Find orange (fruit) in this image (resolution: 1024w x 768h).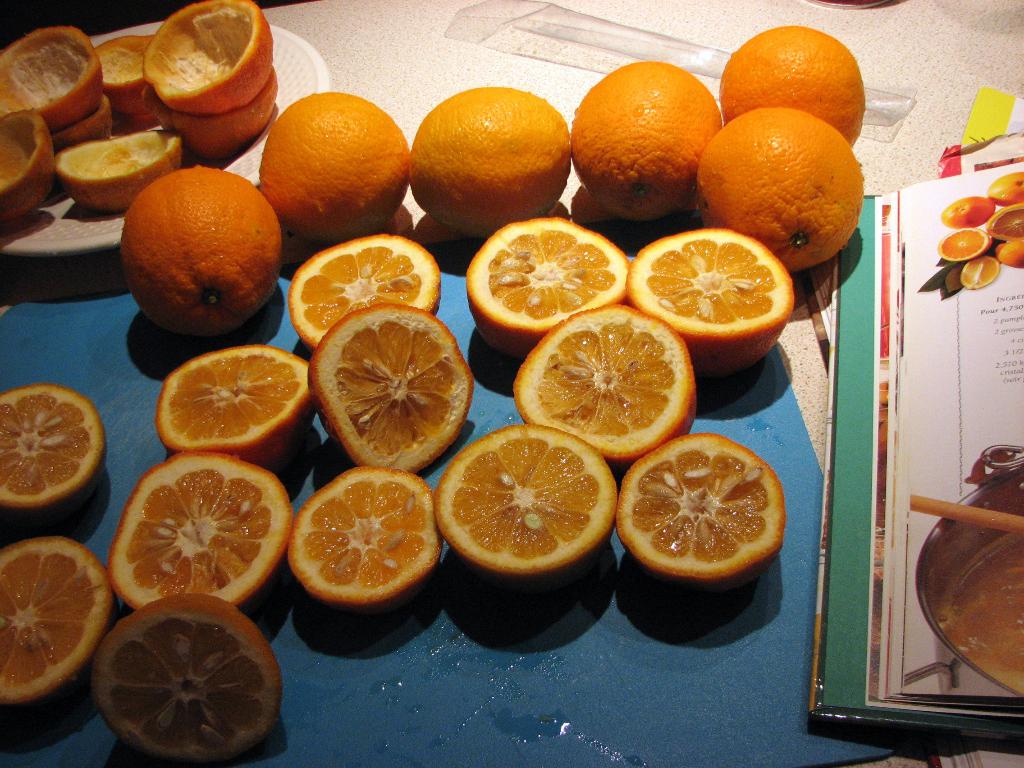
detection(97, 589, 285, 766).
